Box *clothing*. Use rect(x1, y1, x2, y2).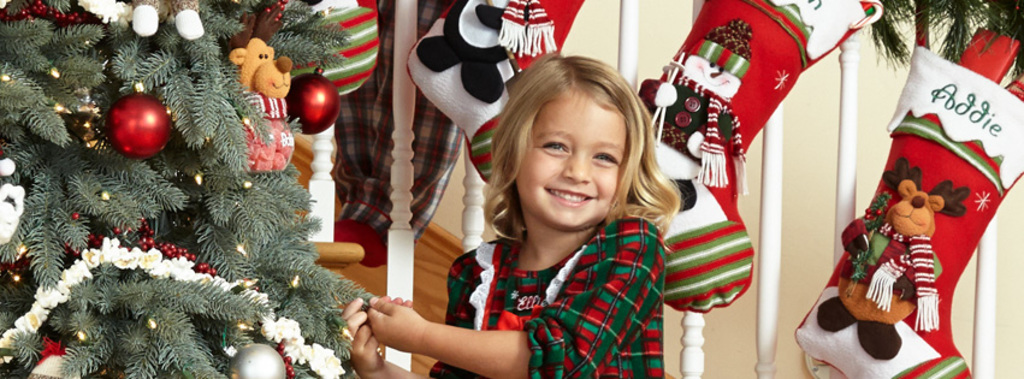
rect(421, 209, 680, 378).
